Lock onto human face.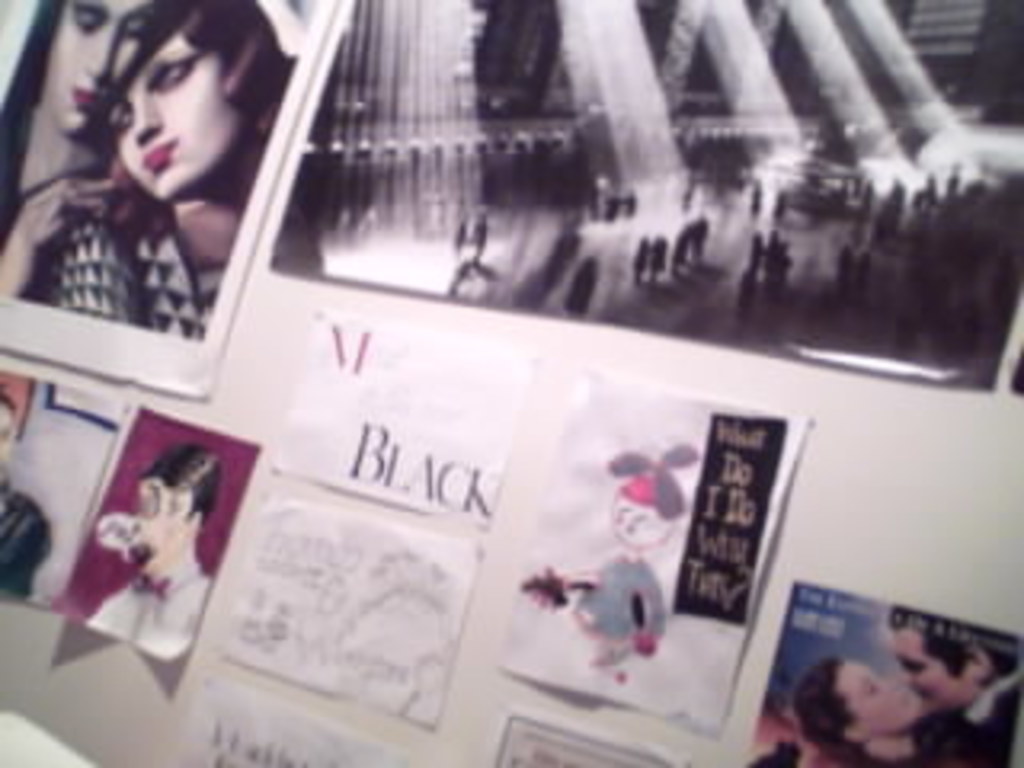
Locked: pyautogui.locateOnScreen(886, 627, 960, 710).
